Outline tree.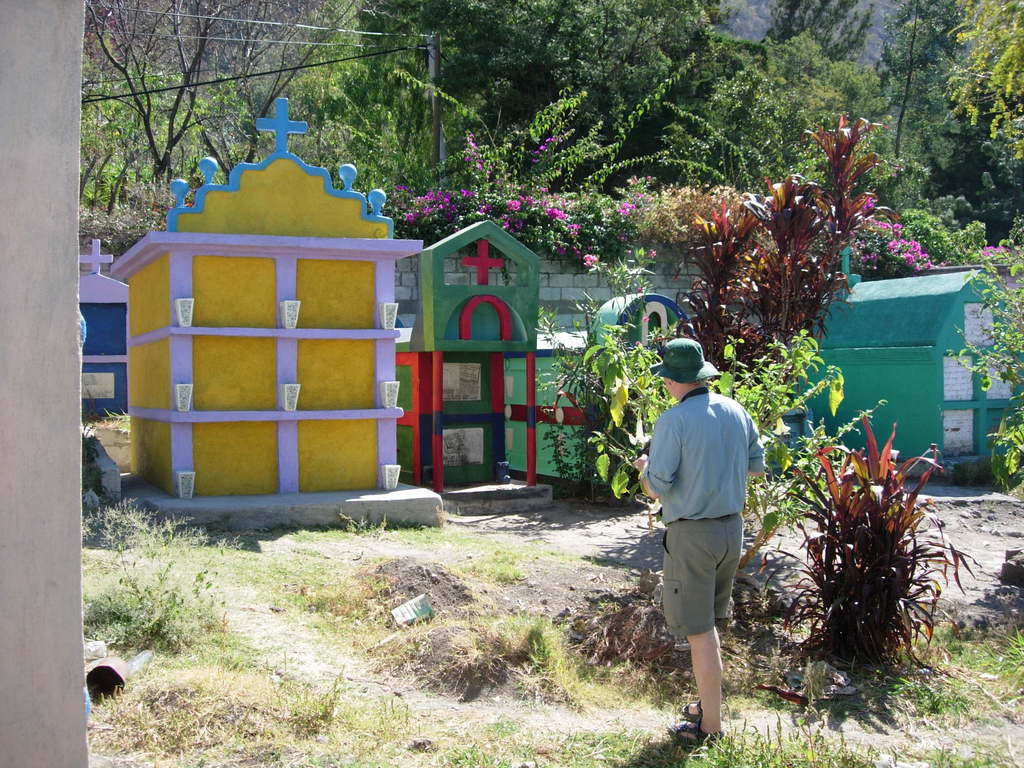
Outline: bbox=(776, 407, 956, 691).
